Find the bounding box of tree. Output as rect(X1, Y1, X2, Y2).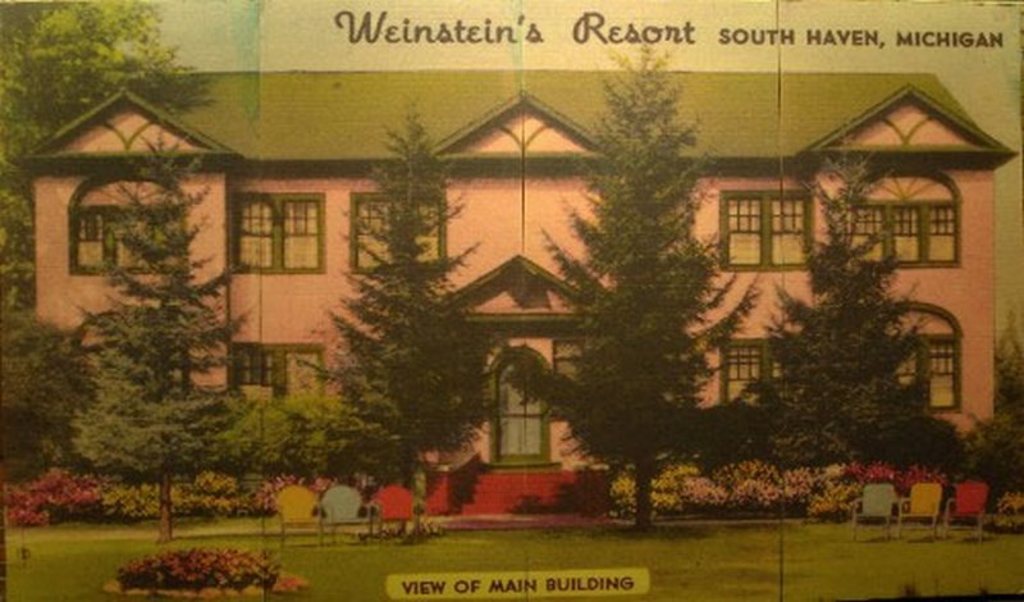
rect(549, 50, 727, 491).
